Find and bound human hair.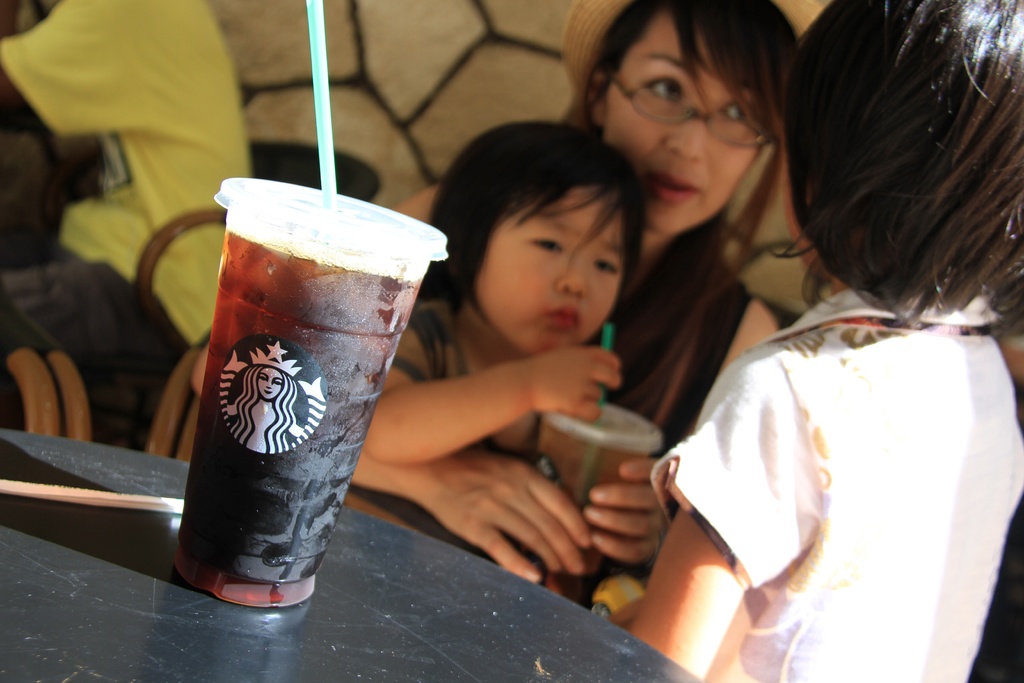
Bound: detection(430, 126, 650, 317).
